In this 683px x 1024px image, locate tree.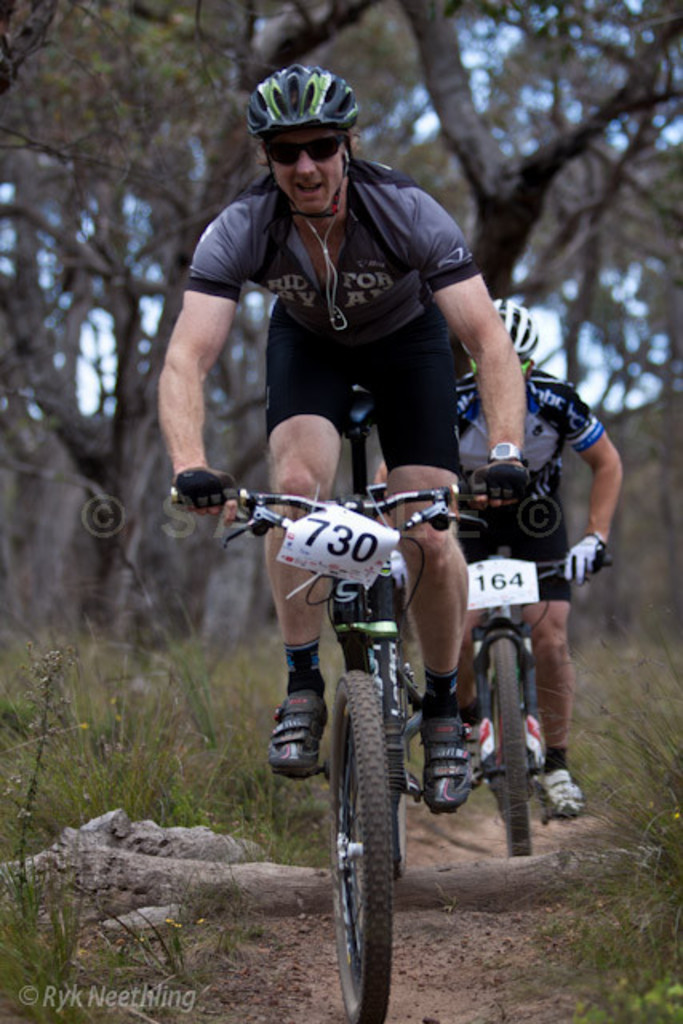
Bounding box: {"left": 5, "top": 0, "right": 681, "bottom": 410}.
